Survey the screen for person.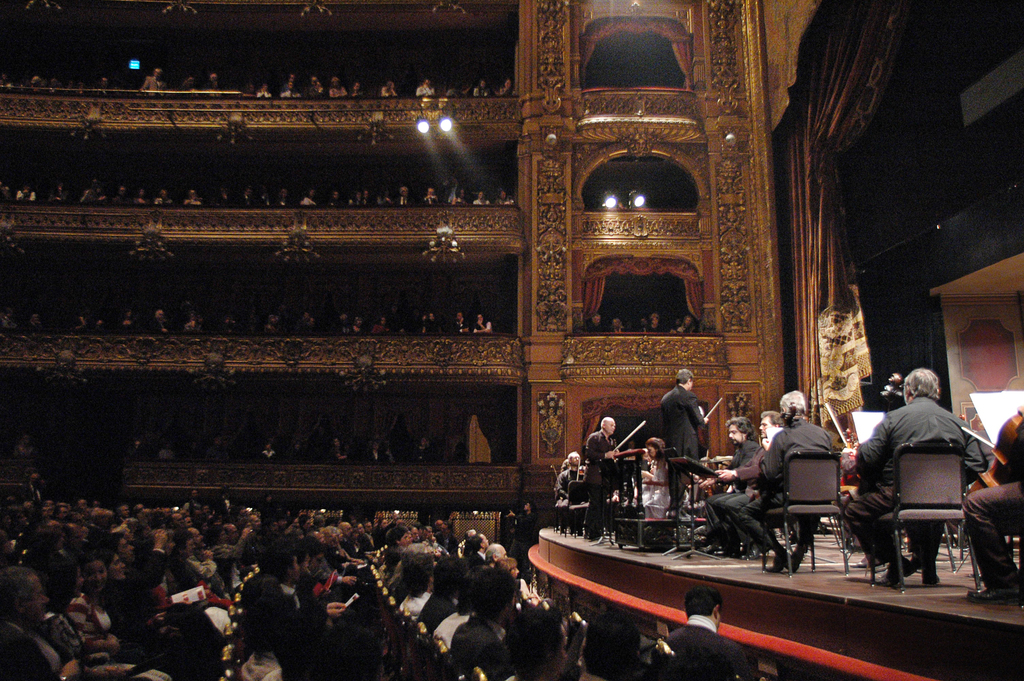
Survey found: 744 388 828 574.
